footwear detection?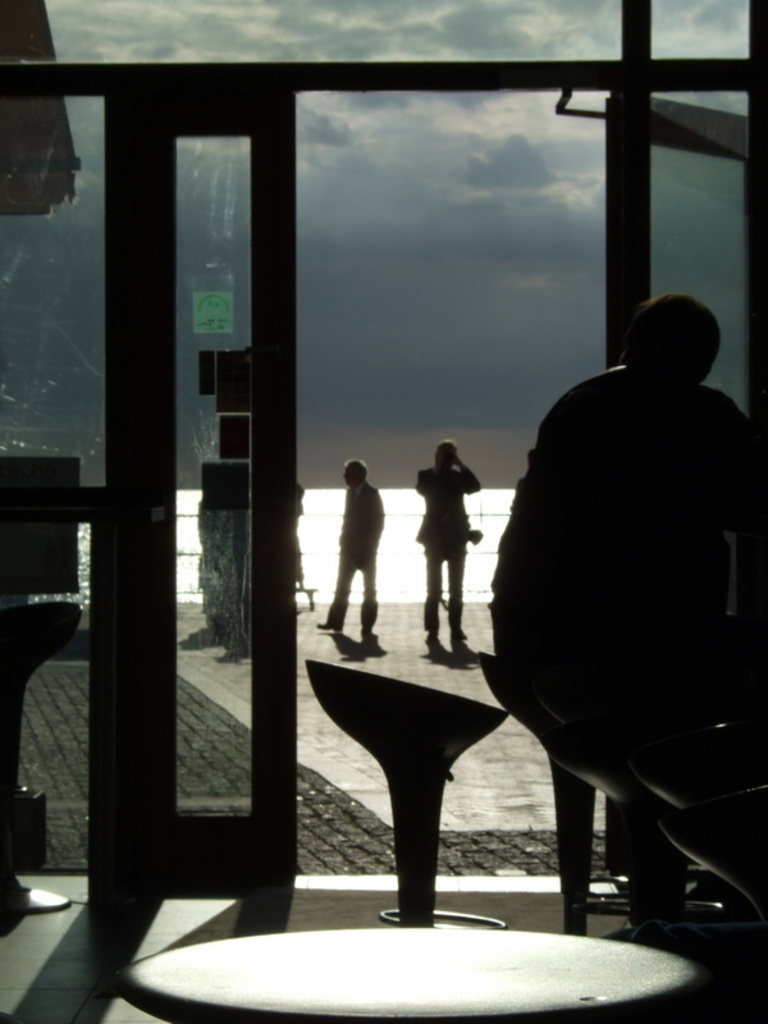
<bbox>448, 590, 467, 654</bbox>
